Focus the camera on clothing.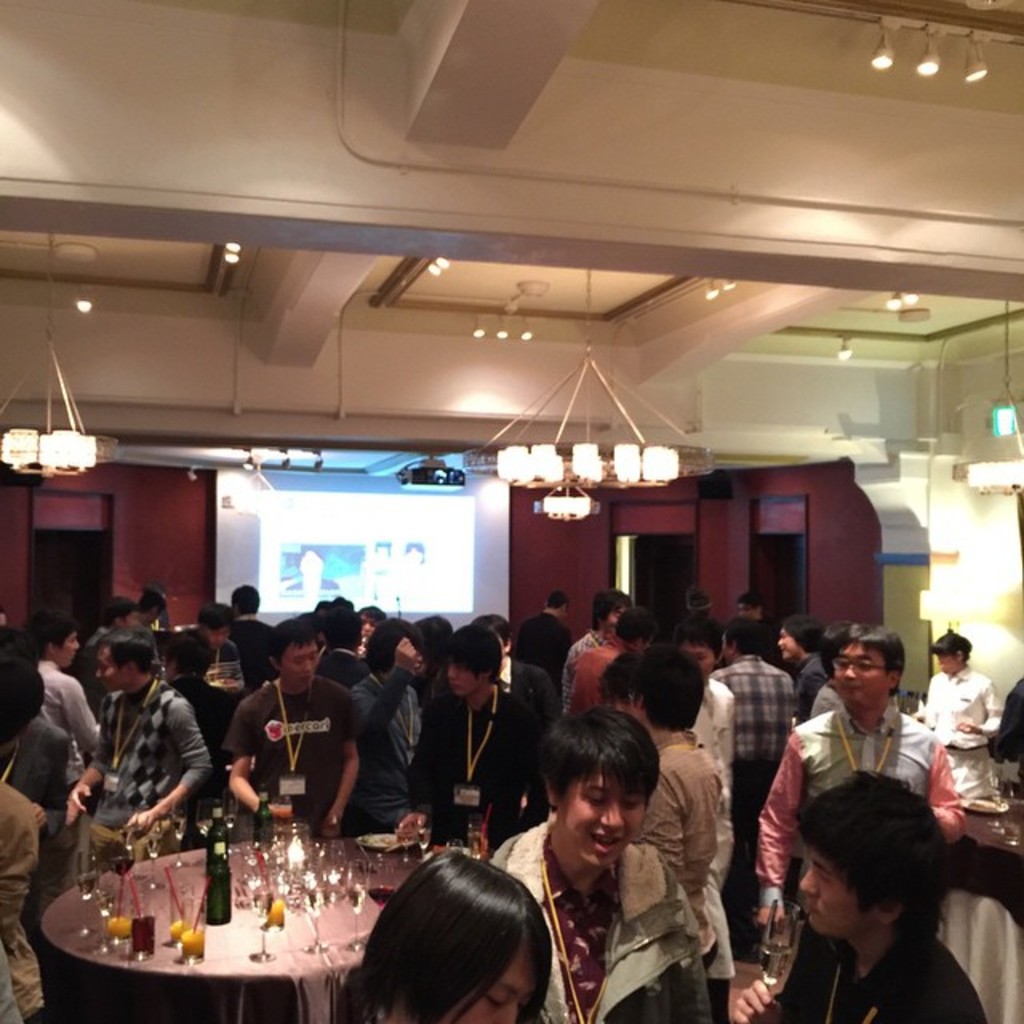
Focus region: pyautogui.locateOnScreen(88, 627, 112, 675).
